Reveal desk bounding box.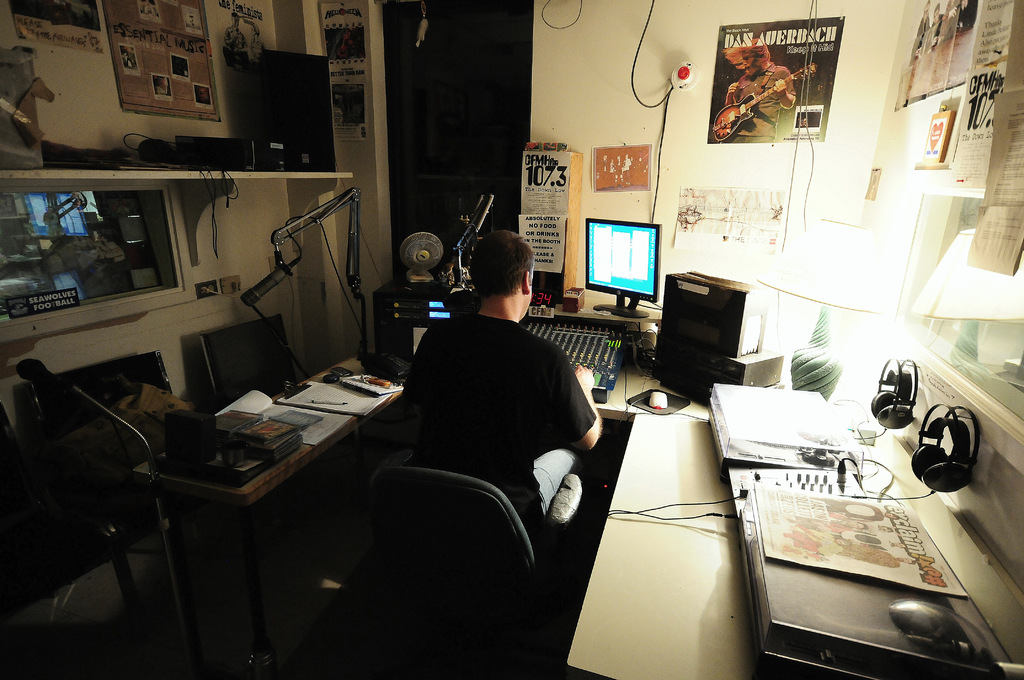
Revealed: box=[273, 393, 1023, 679].
